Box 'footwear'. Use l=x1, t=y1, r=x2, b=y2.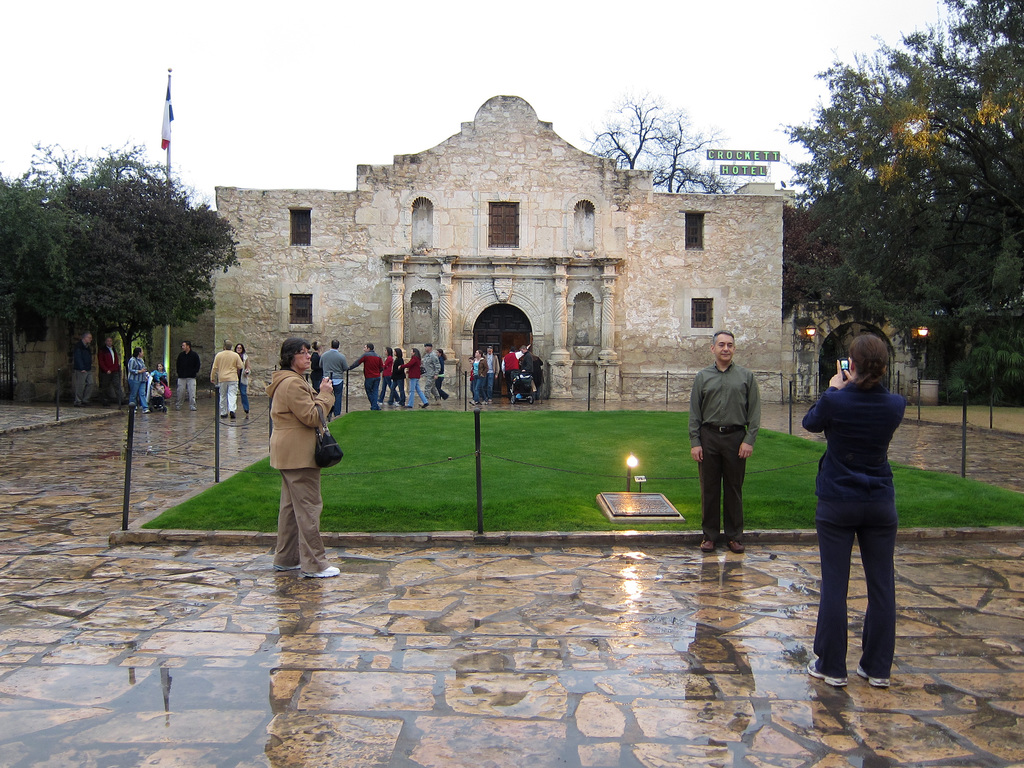
l=700, t=540, r=714, b=555.
